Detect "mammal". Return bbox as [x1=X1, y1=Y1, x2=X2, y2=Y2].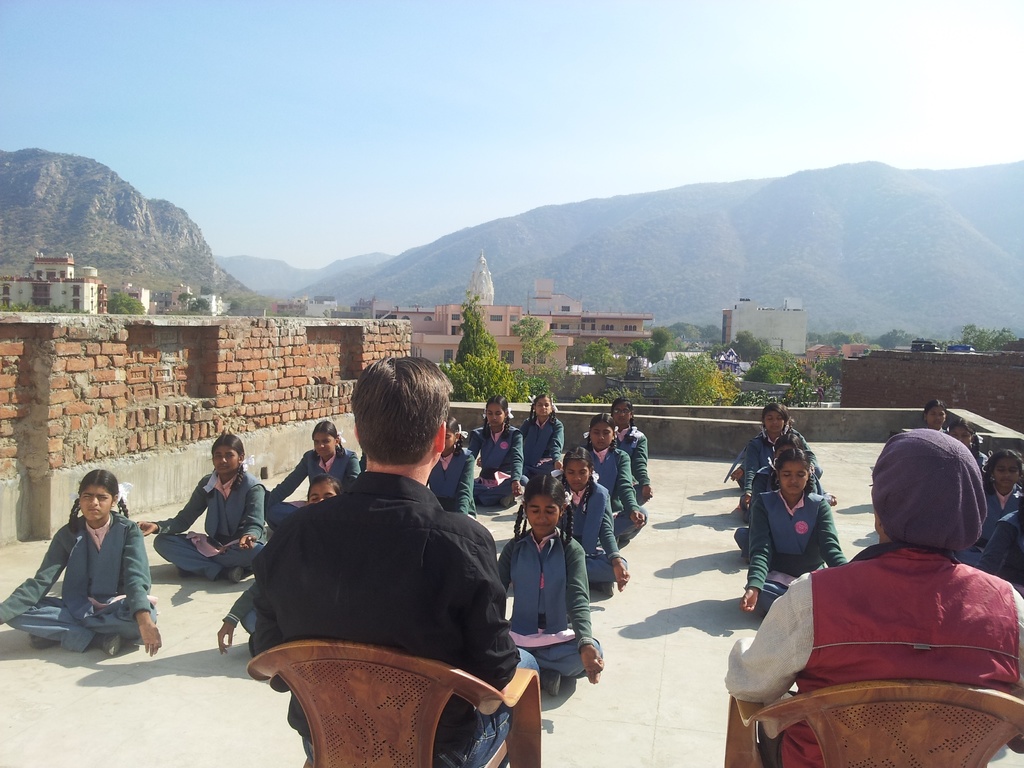
[x1=556, y1=451, x2=629, y2=596].
